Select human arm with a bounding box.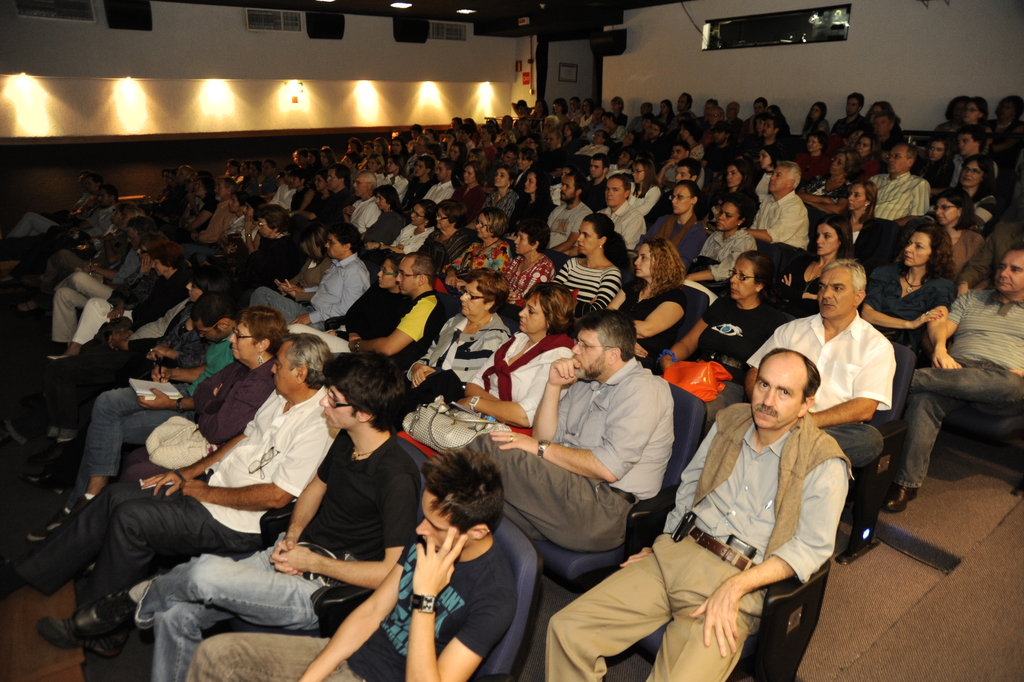
box(606, 270, 634, 313).
